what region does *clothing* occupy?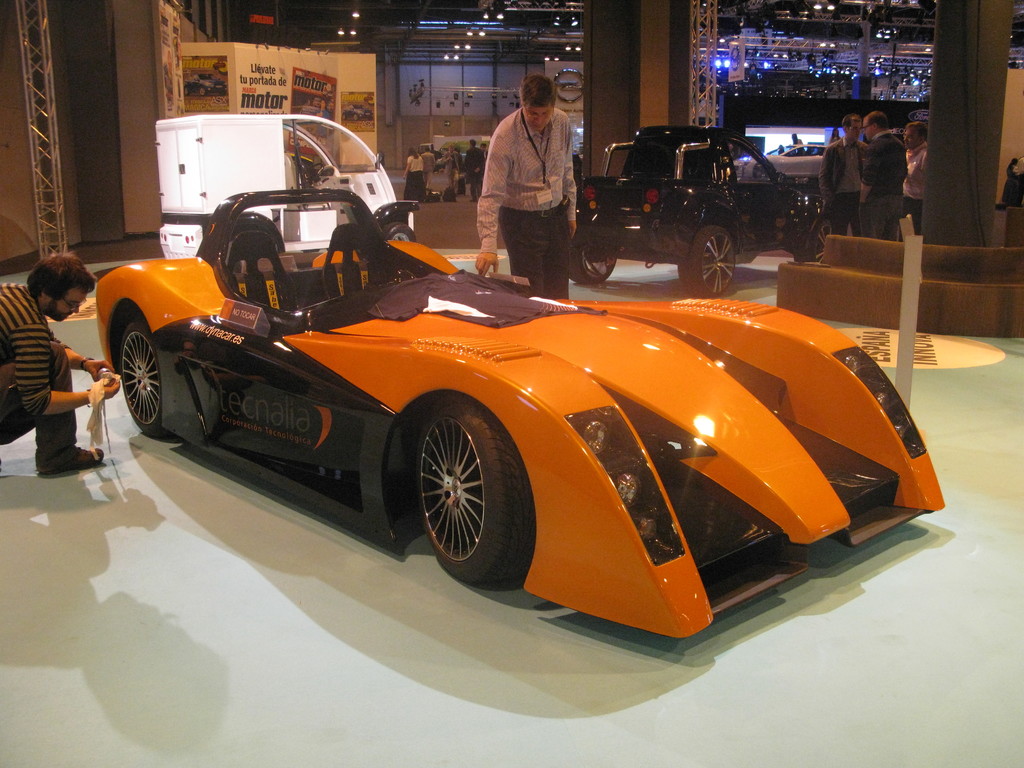
x1=820 y1=135 x2=865 y2=240.
